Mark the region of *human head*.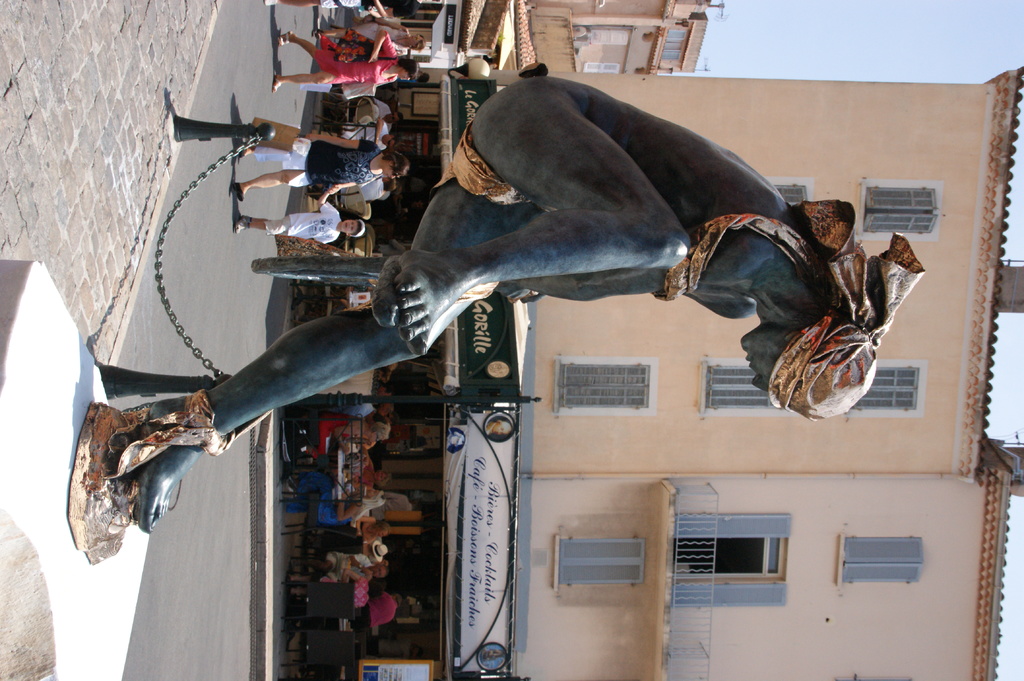
Region: x1=373 y1=524 x2=392 y2=540.
